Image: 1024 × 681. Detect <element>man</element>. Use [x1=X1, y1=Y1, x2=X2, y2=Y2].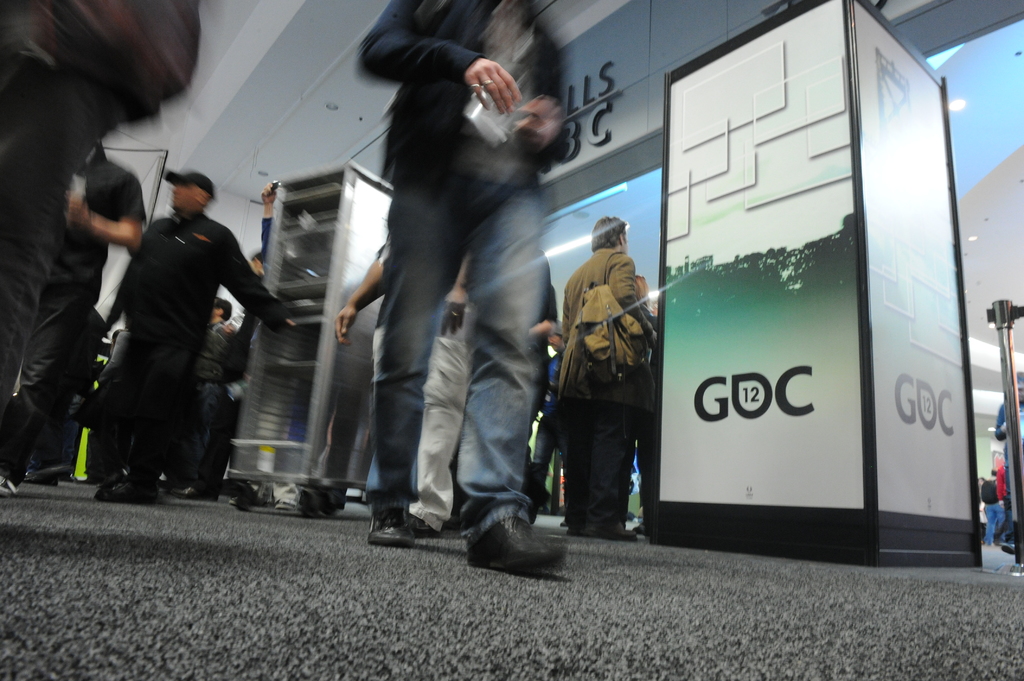
[x1=166, y1=293, x2=232, y2=497].
